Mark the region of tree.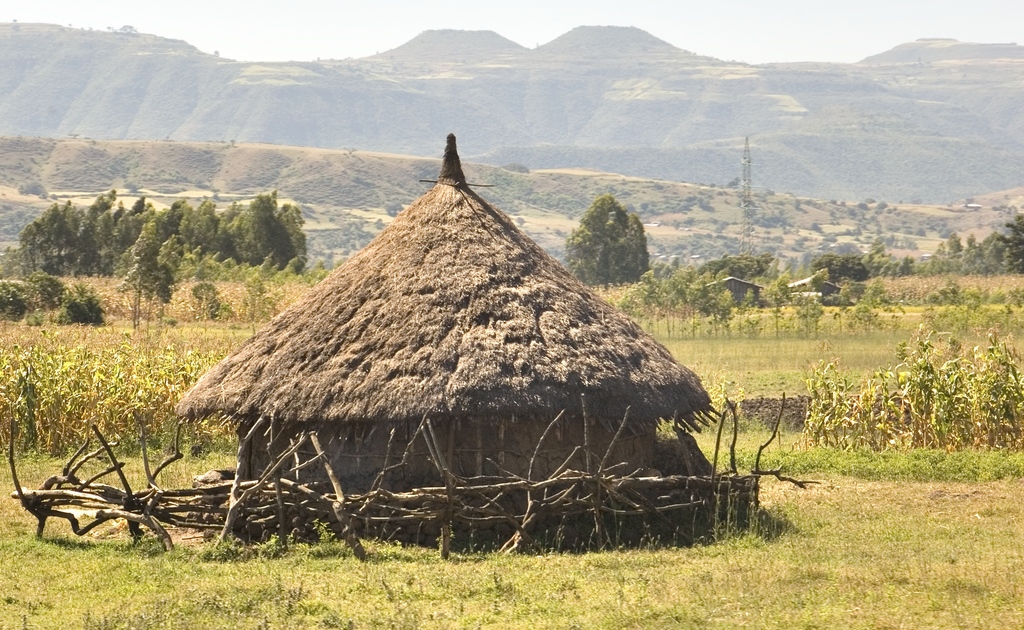
Region: (x1=99, y1=218, x2=177, y2=345).
